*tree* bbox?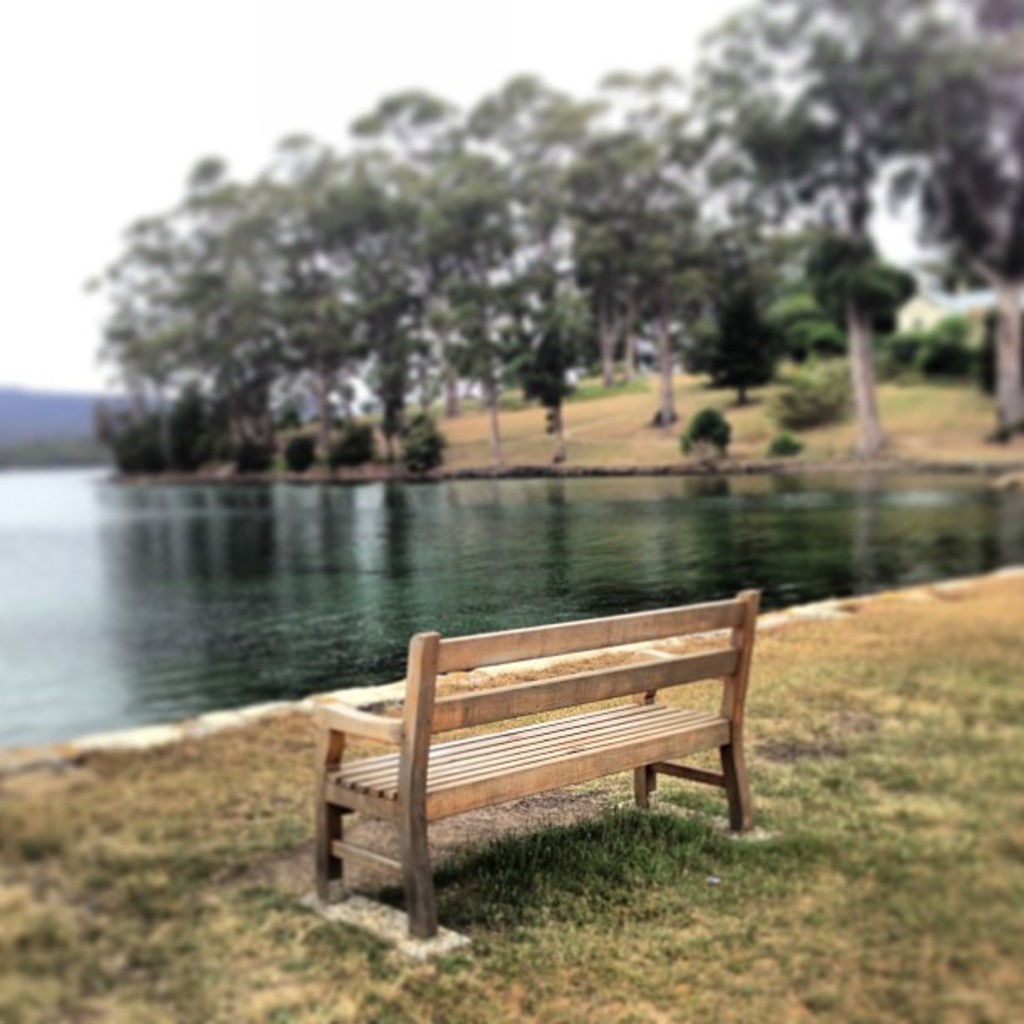
{"left": 393, "top": 67, "right": 584, "bottom": 462}
